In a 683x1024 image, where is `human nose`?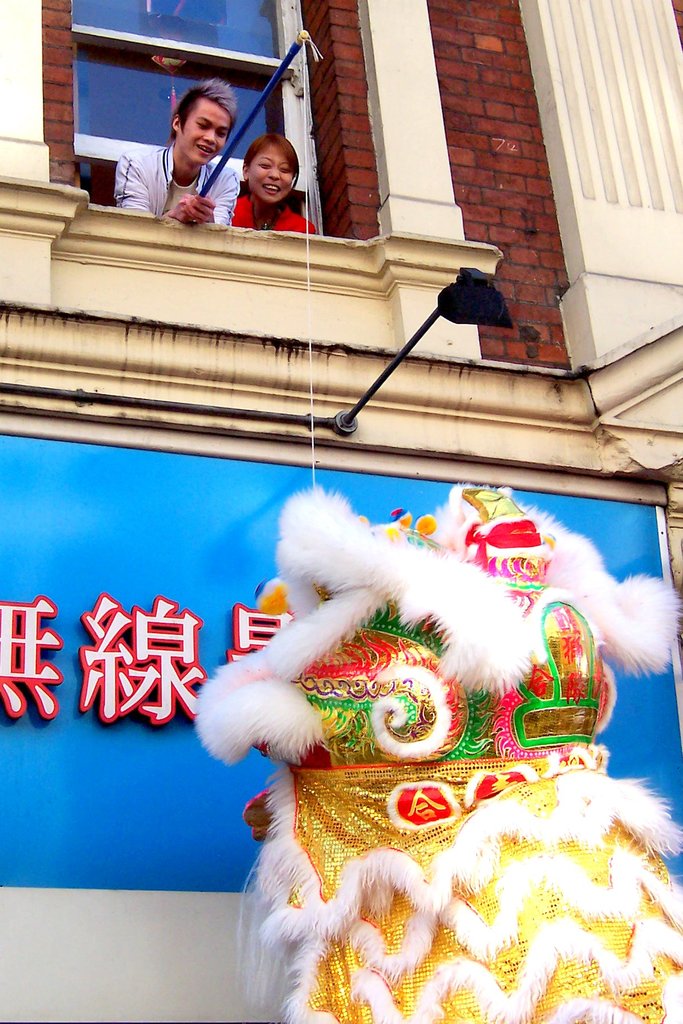
crop(200, 130, 218, 144).
